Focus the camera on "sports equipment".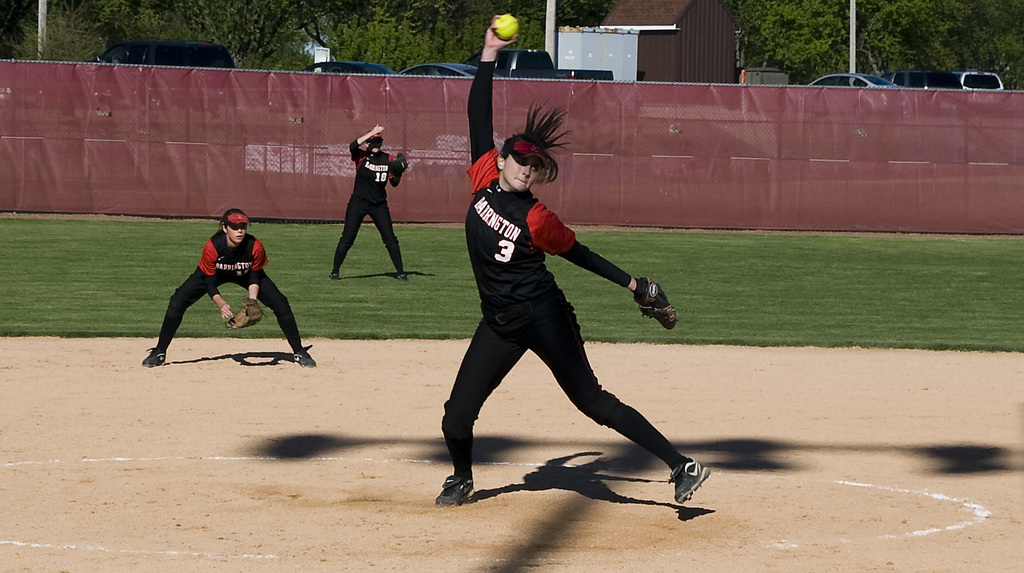
Focus region: region(635, 275, 675, 325).
